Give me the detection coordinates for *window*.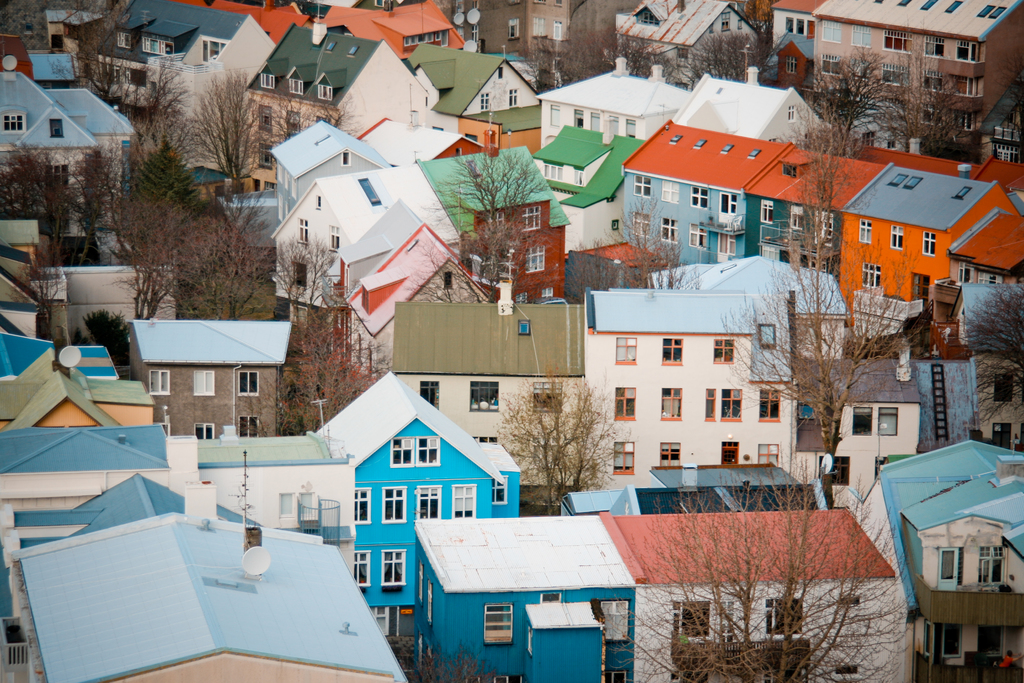
{"x1": 414, "y1": 486, "x2": 438, "y2": 516}.
